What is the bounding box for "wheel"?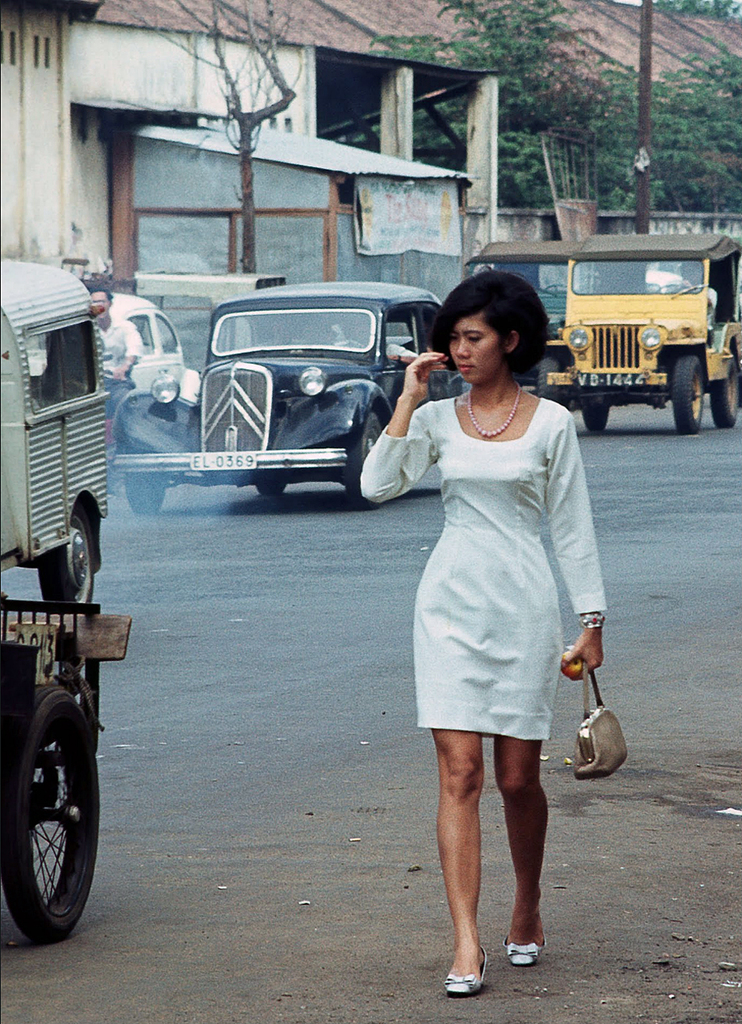
Rect(37, 502, 93, 608).
